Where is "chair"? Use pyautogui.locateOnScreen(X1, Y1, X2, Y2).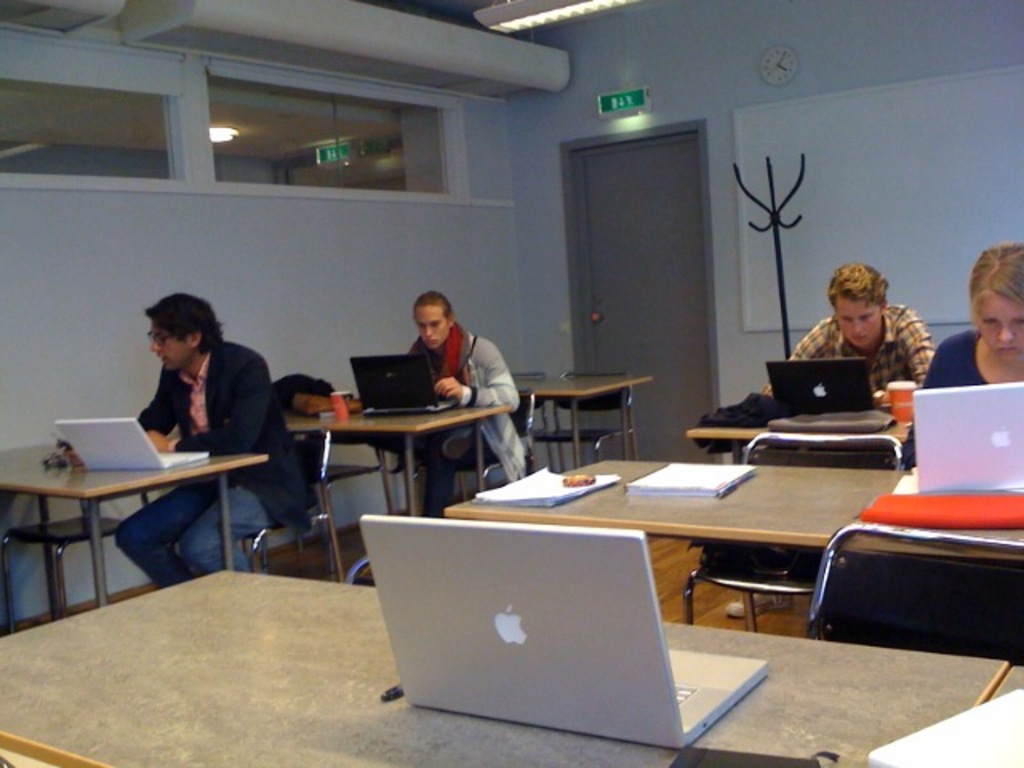
pyautogui.locateOnScreen(226, 426, 347, 581).
